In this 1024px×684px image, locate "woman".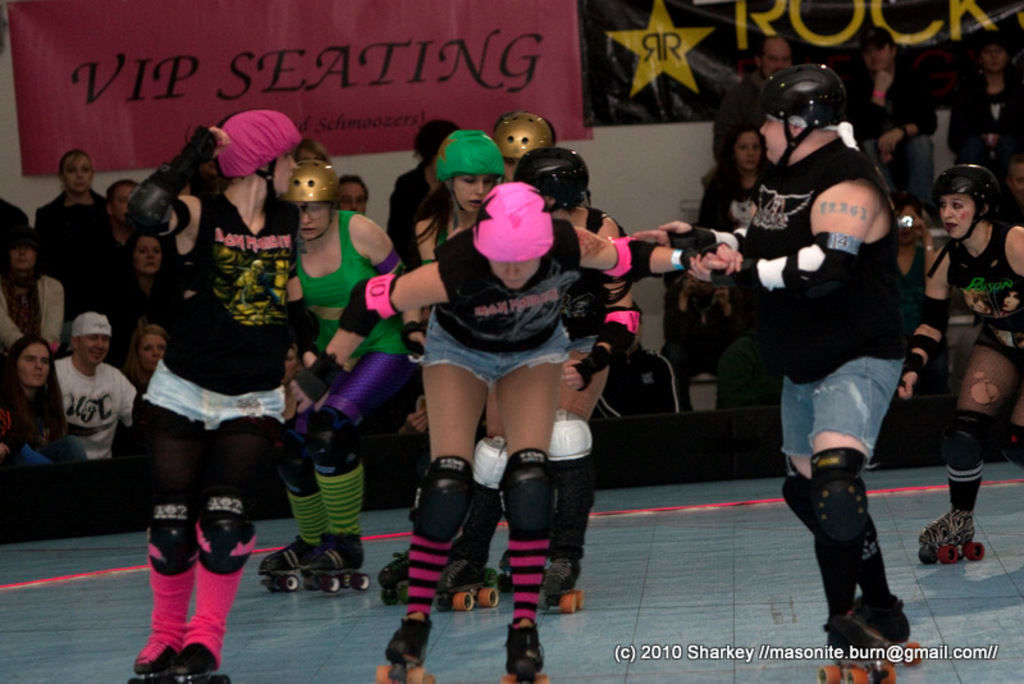
Bounding box: {"left": 257, "top": 156, "right": 419, "bottom": 596}.
